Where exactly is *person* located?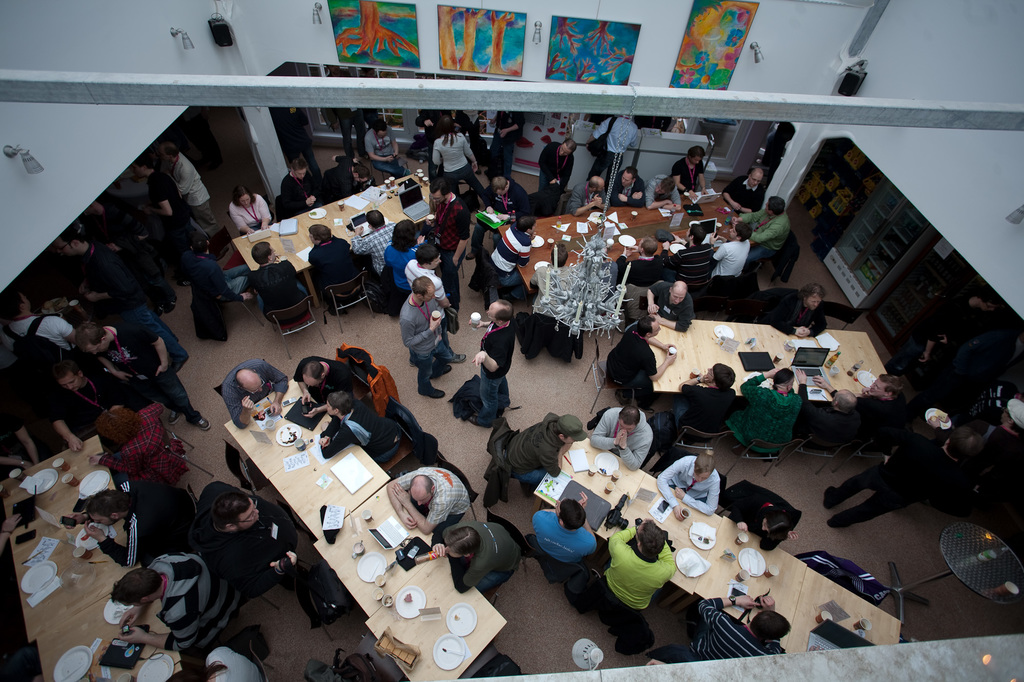
Its bounding box is {"left": 352, "top": 211, "right": 396, "bottom": 281}.
